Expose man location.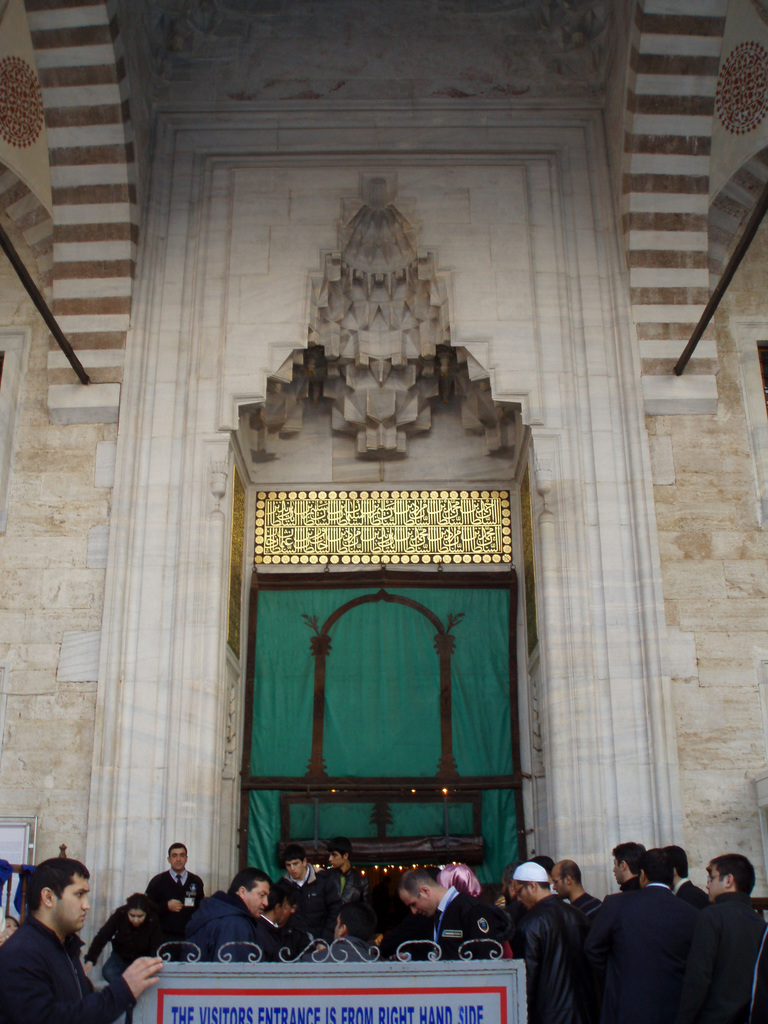
Exposed at 82/895/164/986.
